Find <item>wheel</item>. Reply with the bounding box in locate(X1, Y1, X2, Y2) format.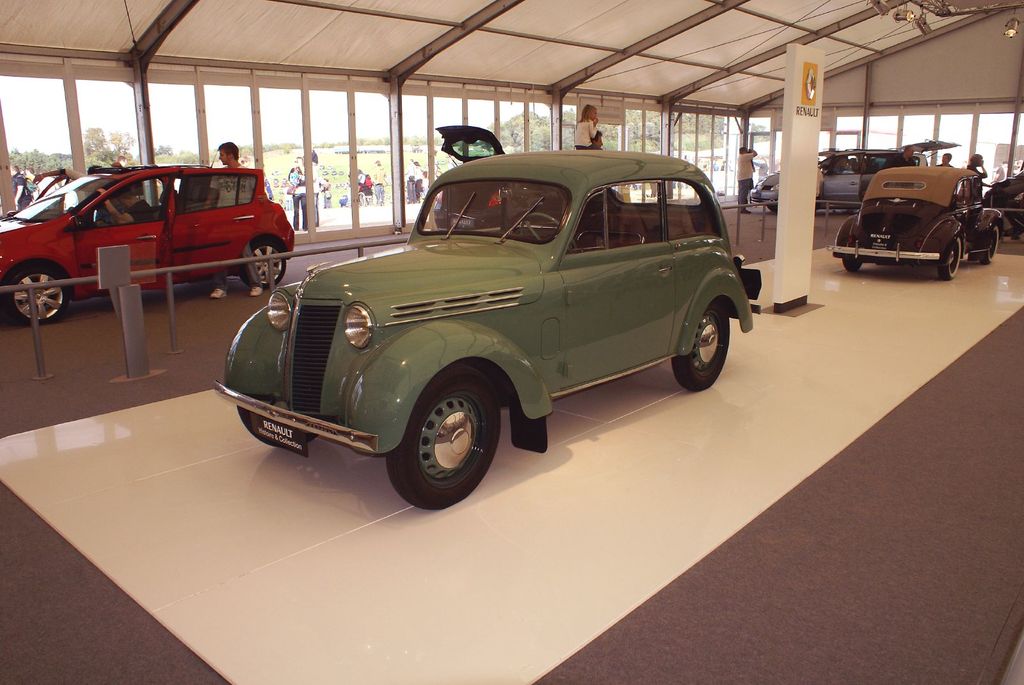
locate(981, 224, 998, 265).
